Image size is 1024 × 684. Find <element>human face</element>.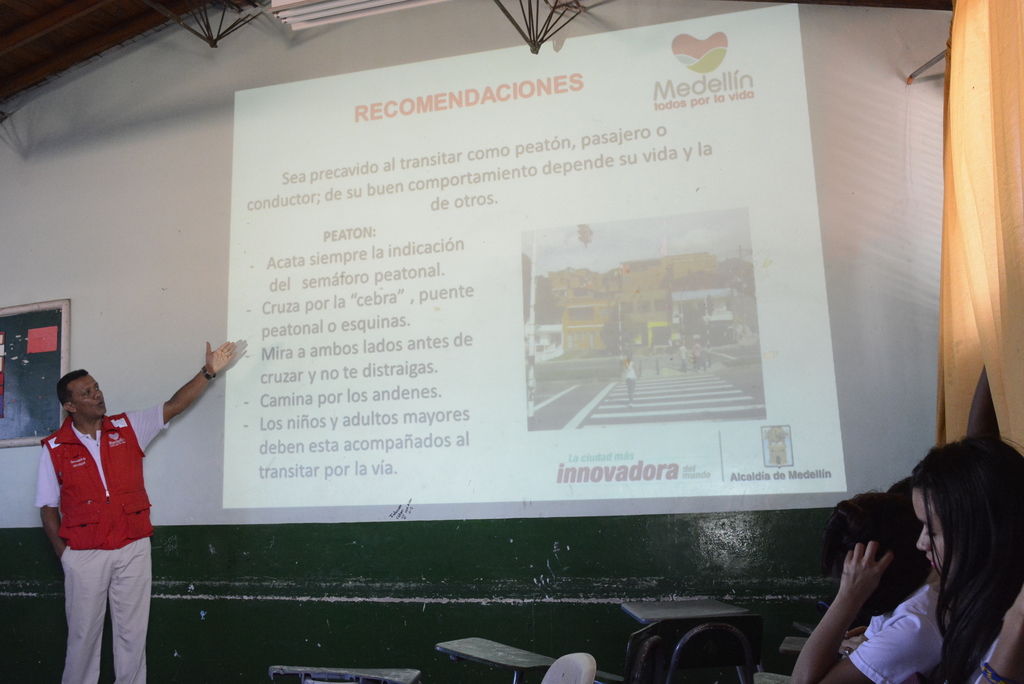
x1=67, y1=372, x2=108, y2=418.
